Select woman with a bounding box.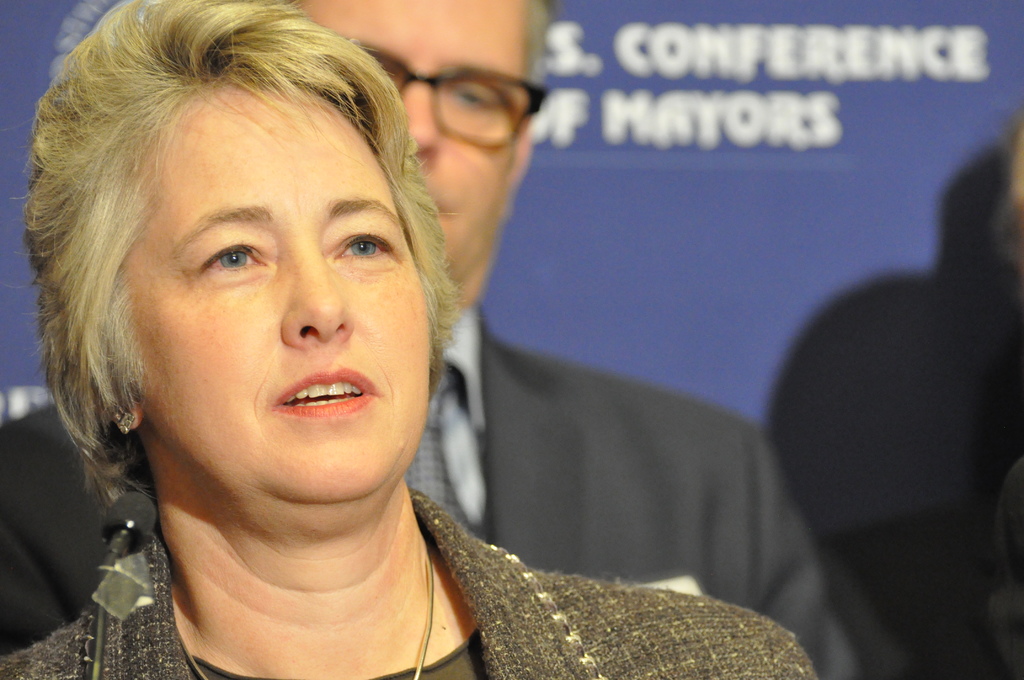
{"left": 1, "top": 33, "right": 865, "bottom": 654}.
